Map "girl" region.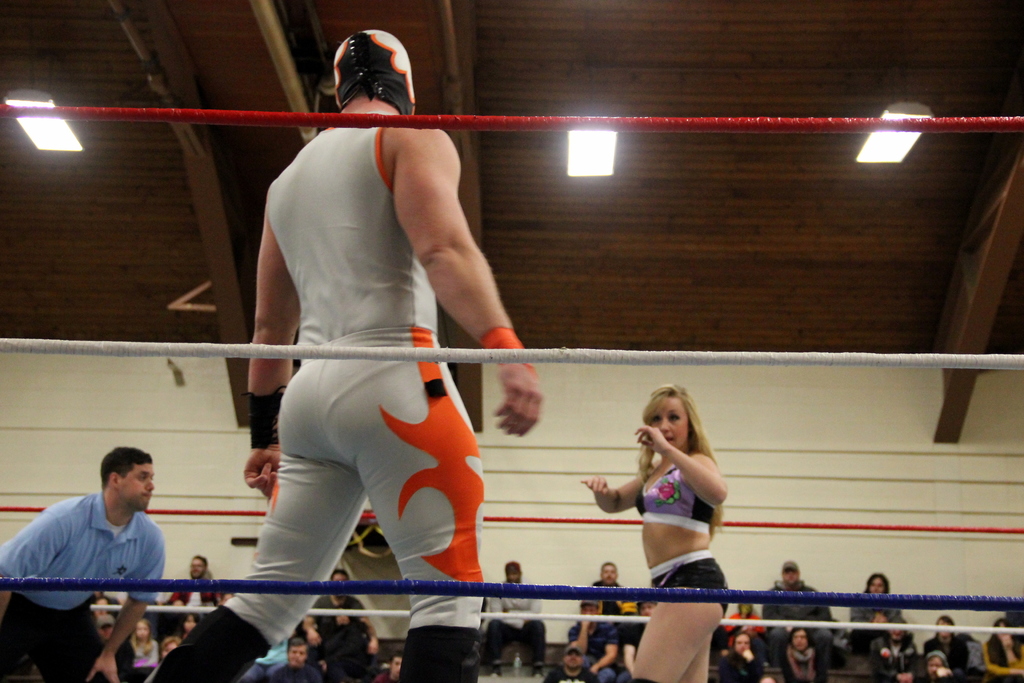
Mapped to 132/618/159/667.
